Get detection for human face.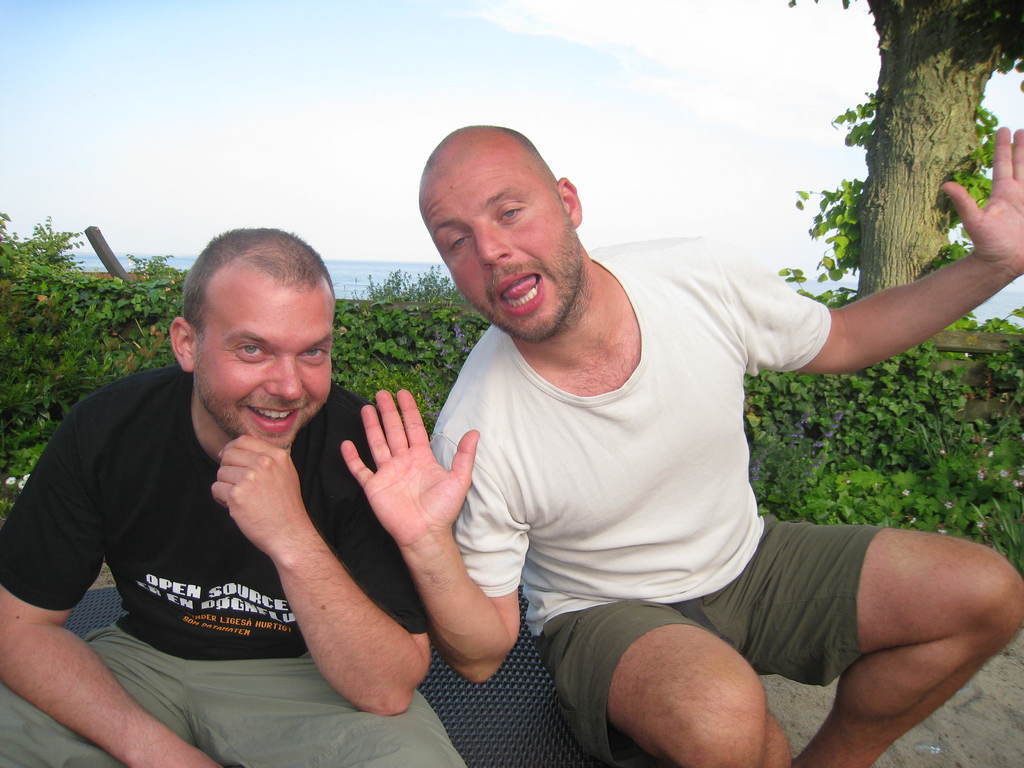
Detection: bbox(195, 278, 332, 442).
